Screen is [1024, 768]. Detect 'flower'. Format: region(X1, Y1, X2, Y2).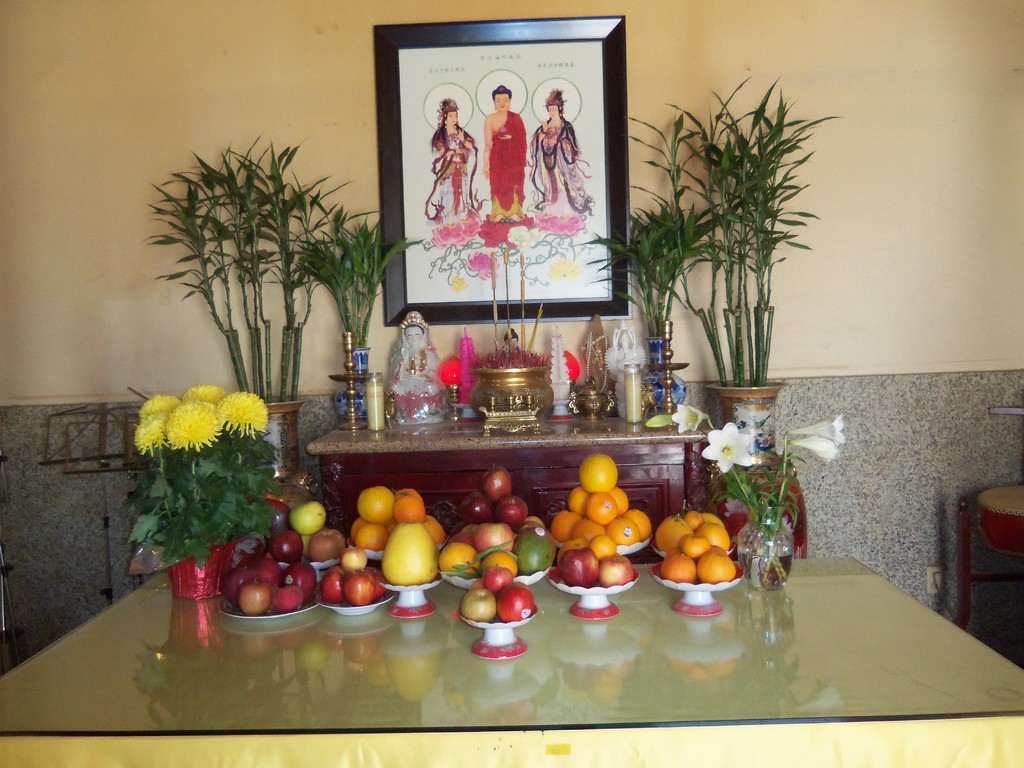
region(793, 437, 838, 466).
